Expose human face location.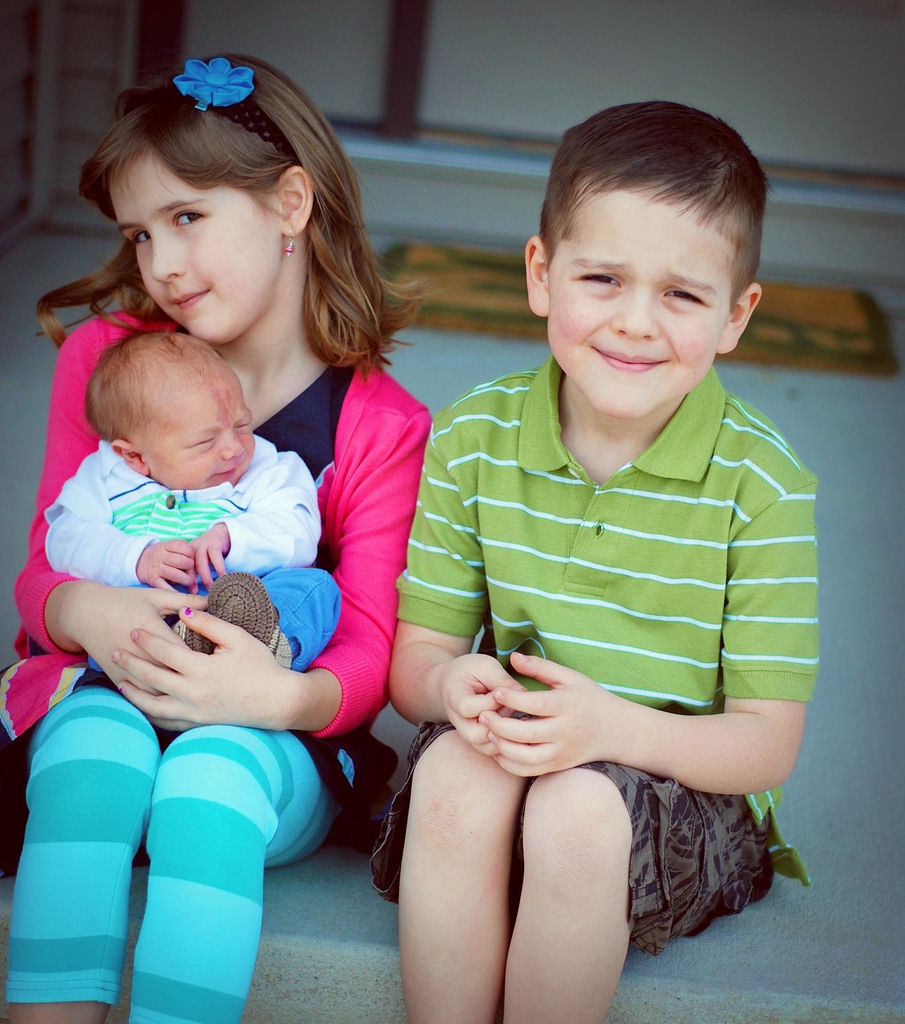
Exposed at [147, 355, 254, 486].
